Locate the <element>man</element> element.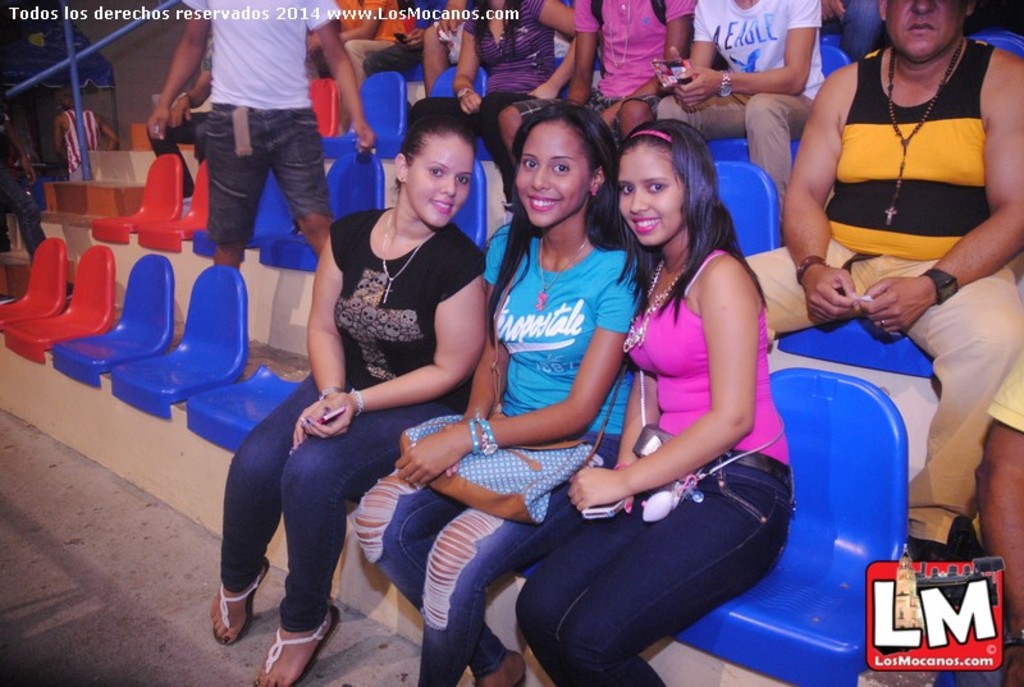
Element bbox: (x1=657, y1=0, x2=822, y2=234).
